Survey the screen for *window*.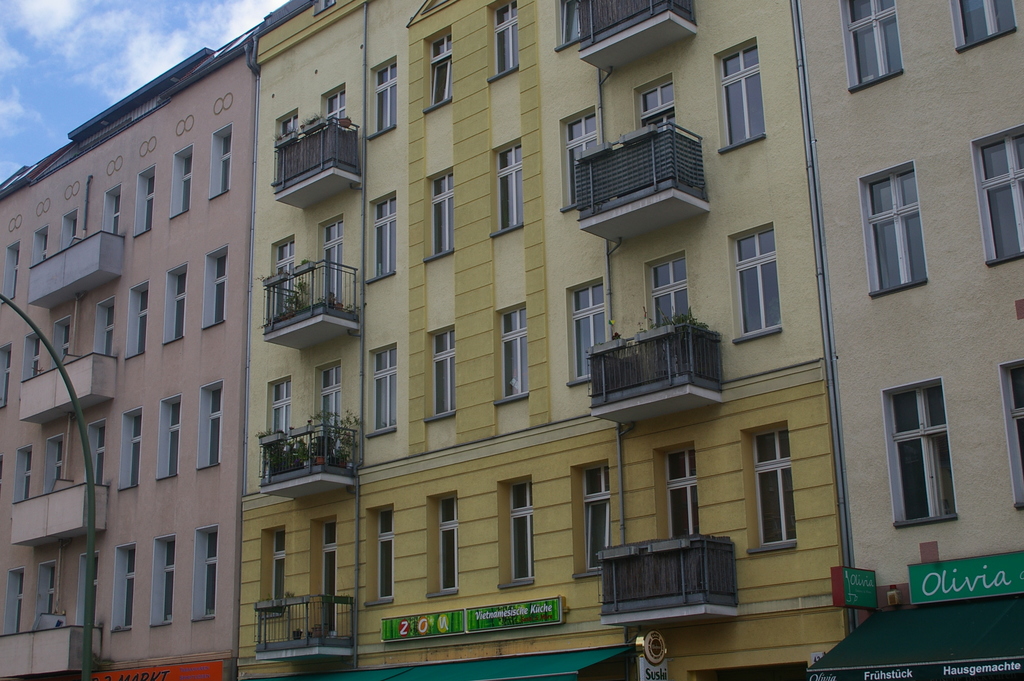
Survey found: region(858, 157, 927, 299).
